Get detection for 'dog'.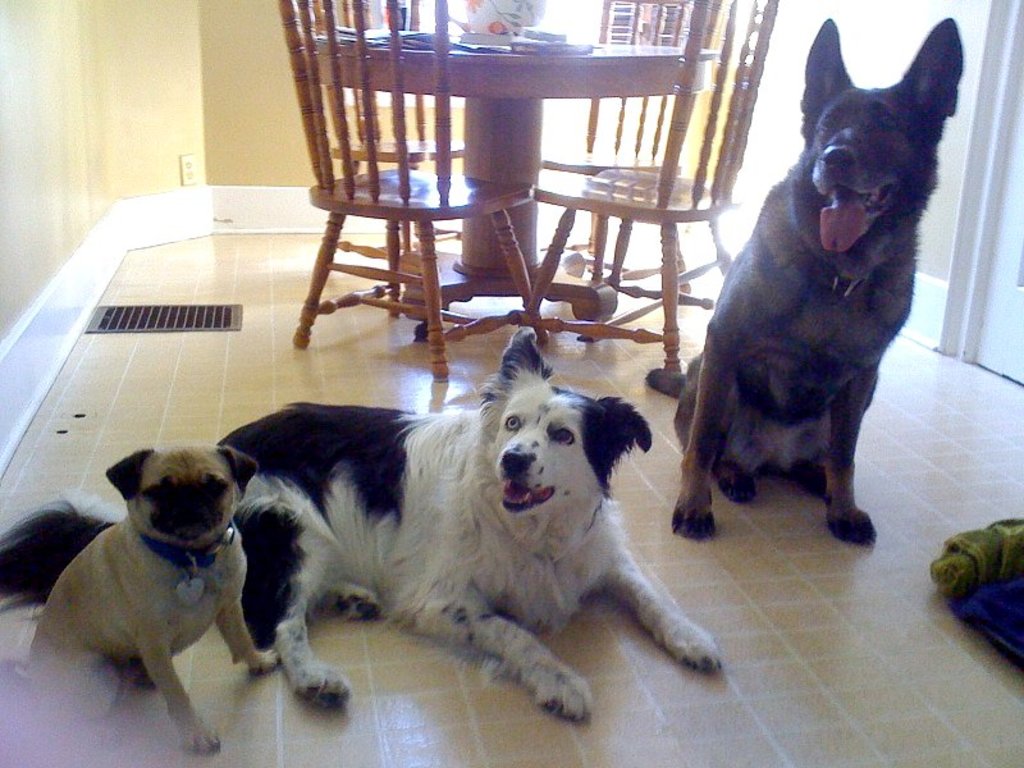
Detection: bbox=(641, 18, 965, 545).
